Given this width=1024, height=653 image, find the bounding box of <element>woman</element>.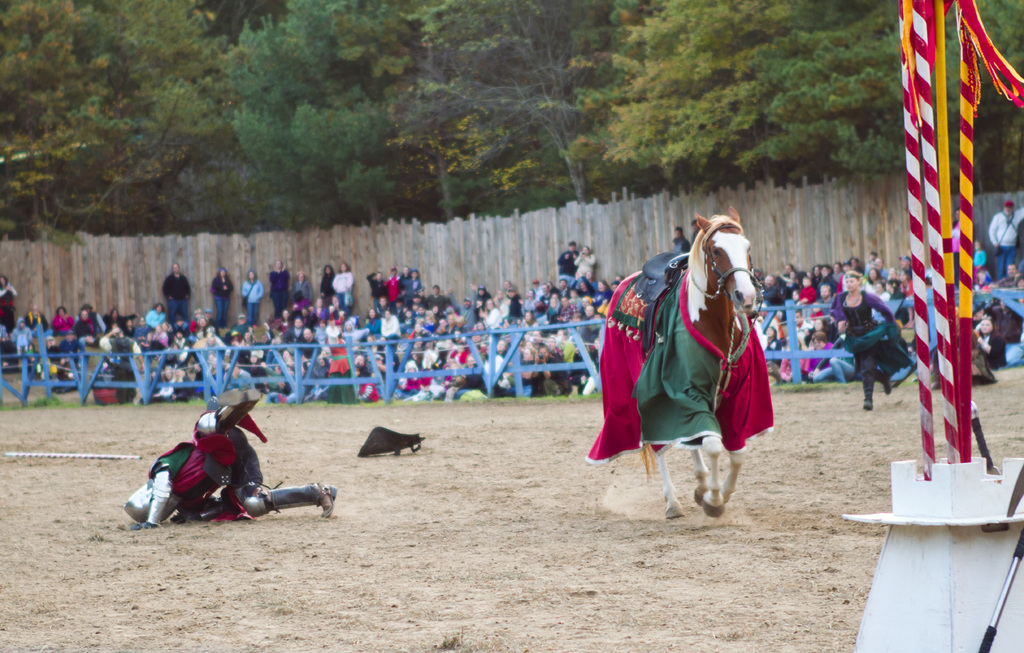
crop(601, 284, 615, 302).
